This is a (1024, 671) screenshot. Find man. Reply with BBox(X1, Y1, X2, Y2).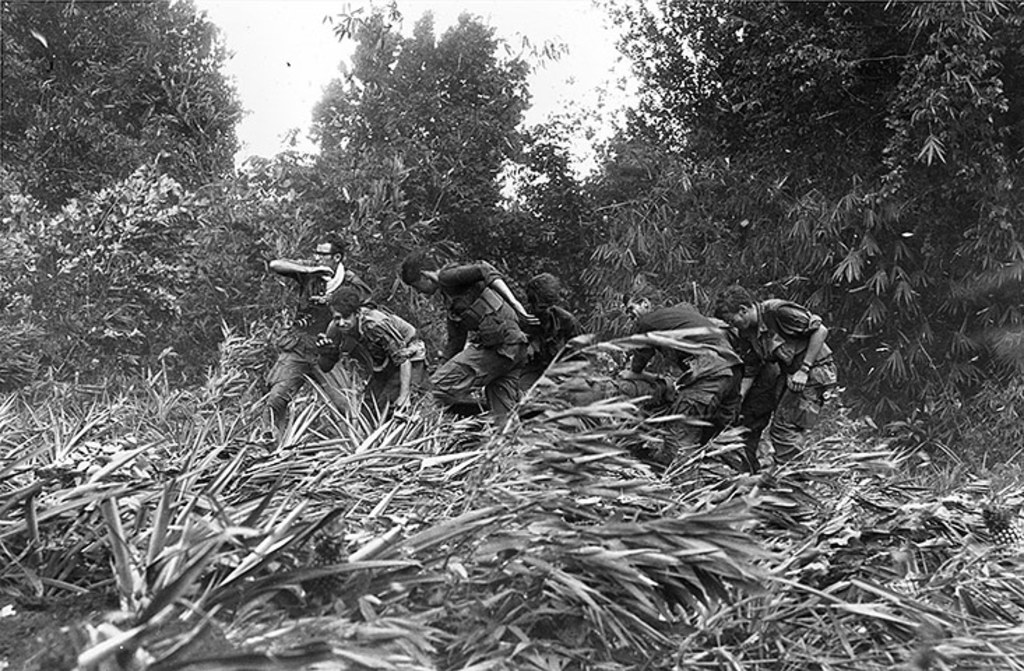
BBox(427, 246, 545, 422).
